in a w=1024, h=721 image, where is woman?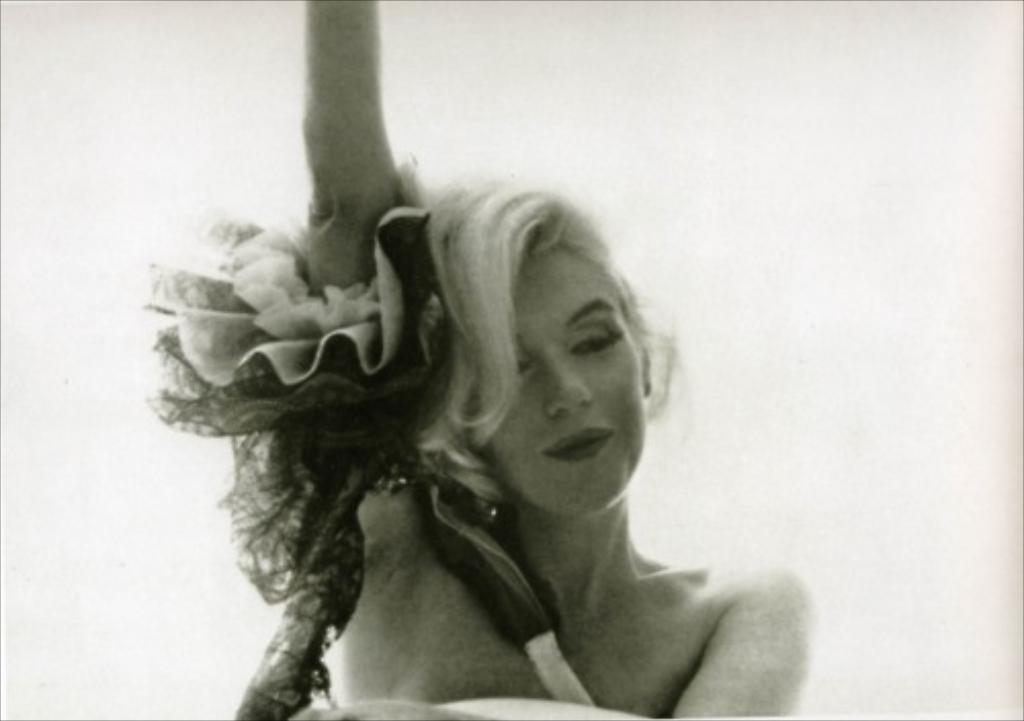
[182, 0, 805, 719].
